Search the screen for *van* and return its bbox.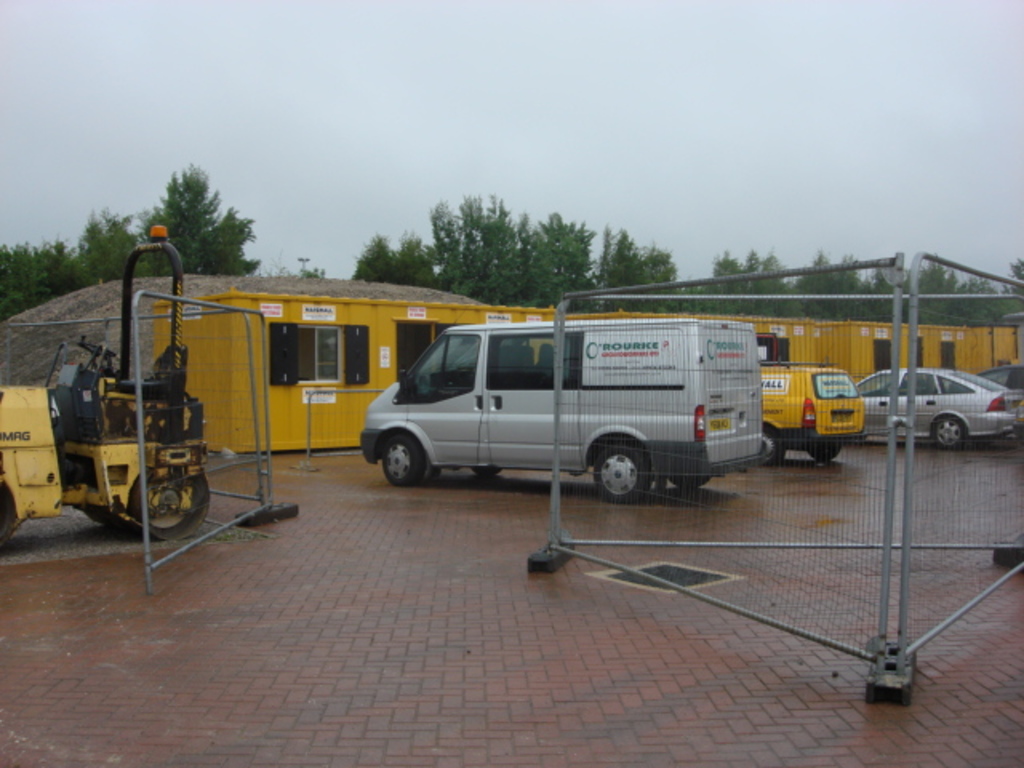
Found: (360, 318, 766, 504).
